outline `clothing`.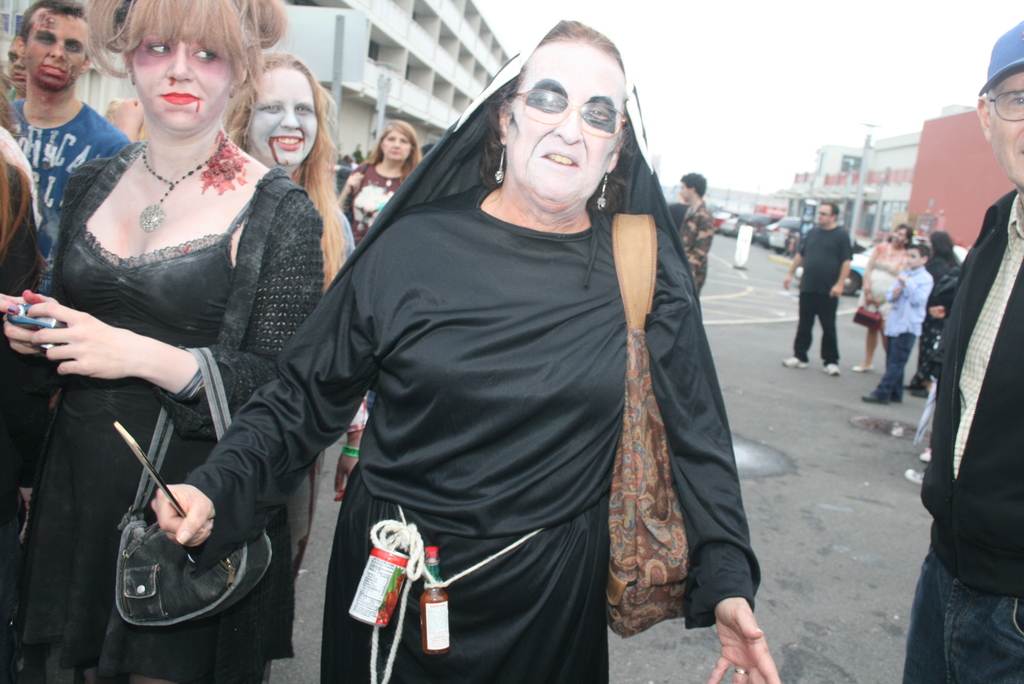
Outline: l=0, t=100, r=132, b=499.
